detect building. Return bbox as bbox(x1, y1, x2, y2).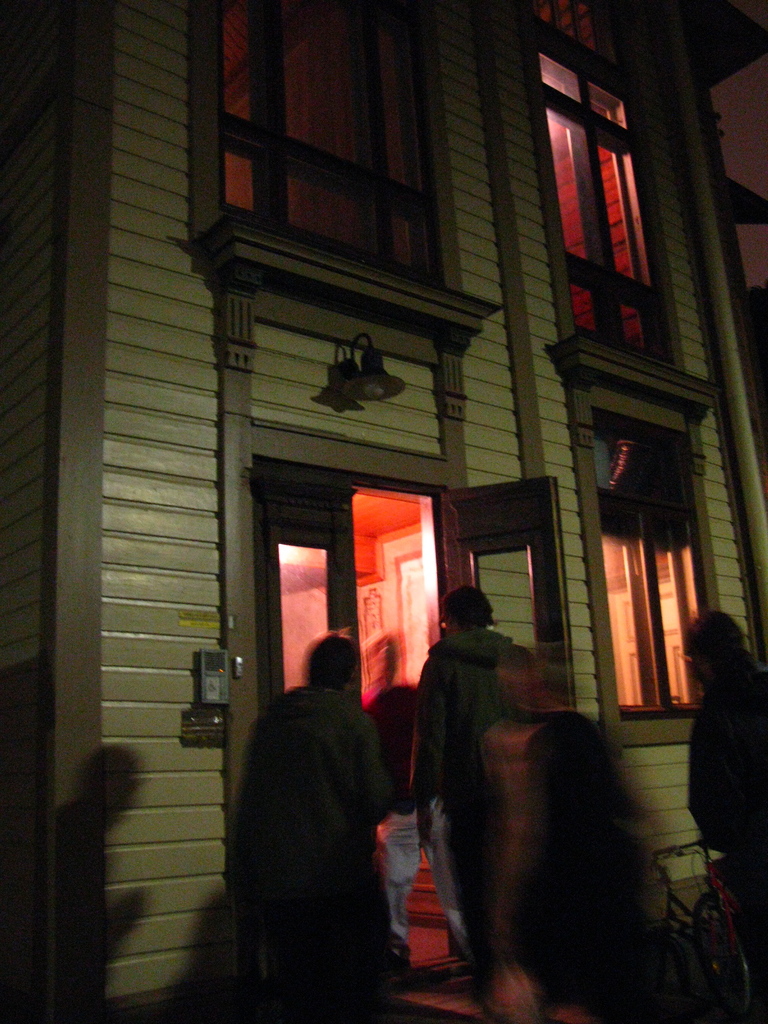
bbox(0, 0, 767, 1022).
